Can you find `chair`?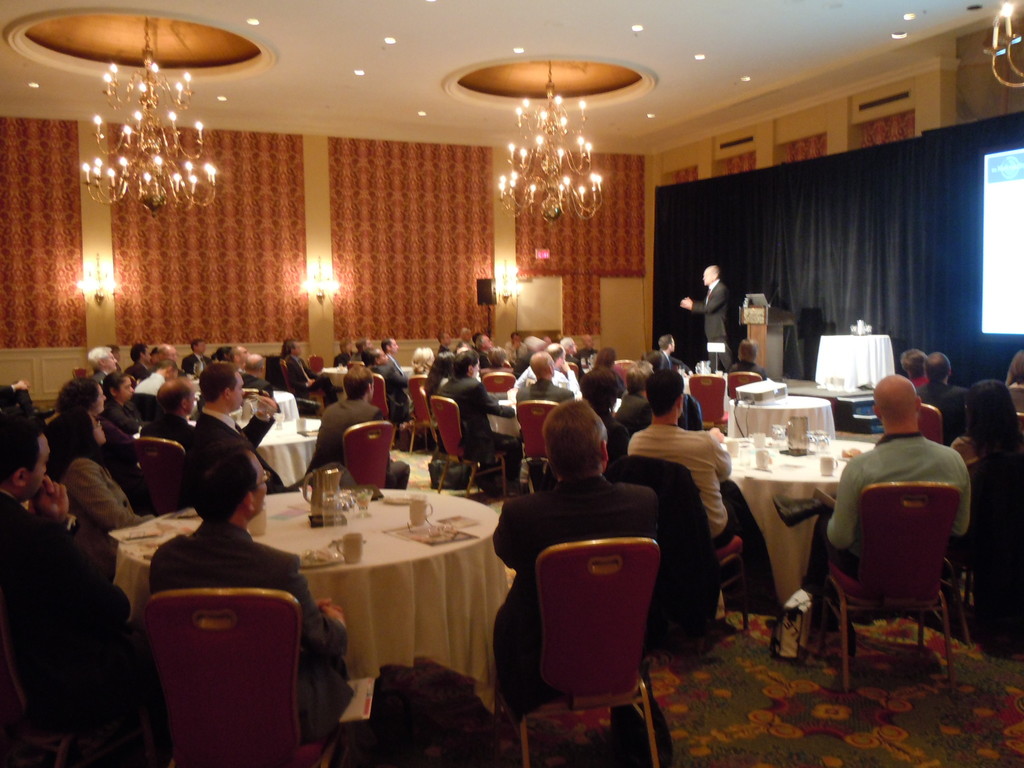
Yes, bounding box: box=[915, 404, 943, 447].
